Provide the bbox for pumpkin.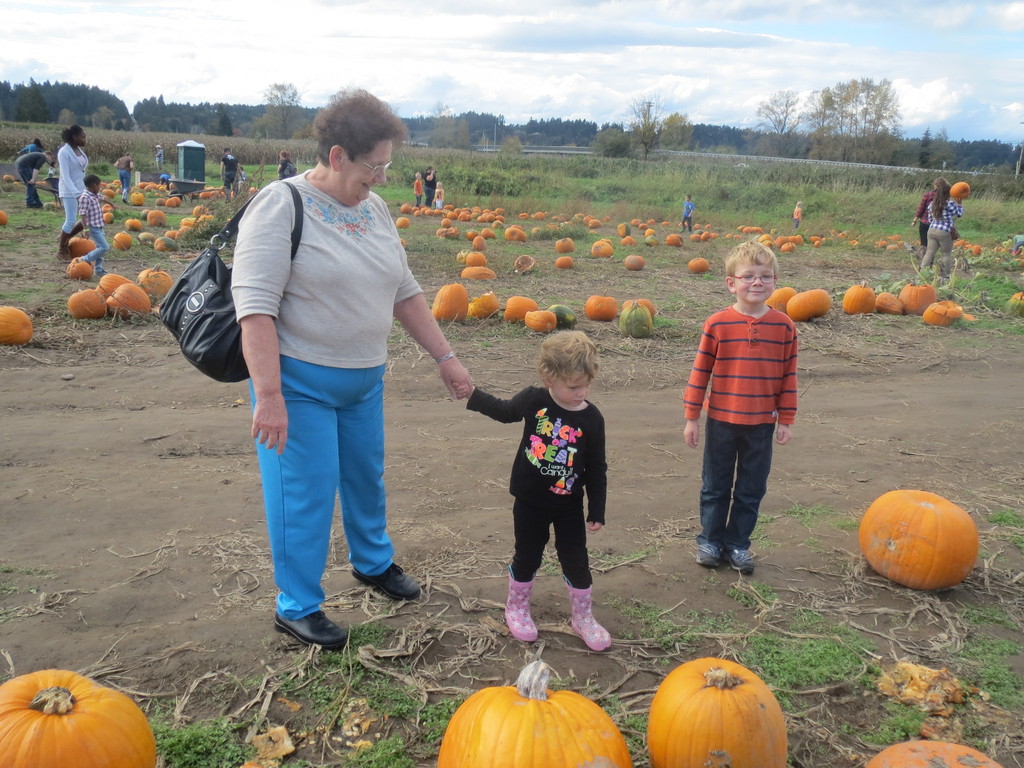
x1=857, y1=739, x2=1005, y2=767.
